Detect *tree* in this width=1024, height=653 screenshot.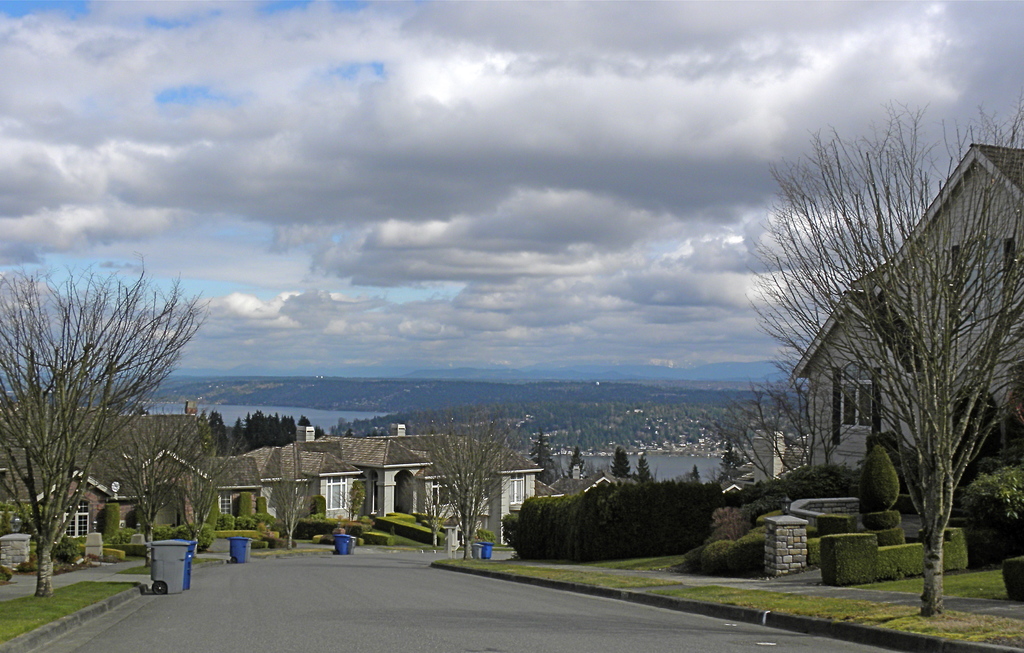
Detection: select_region(602, 442, 633, 481).
